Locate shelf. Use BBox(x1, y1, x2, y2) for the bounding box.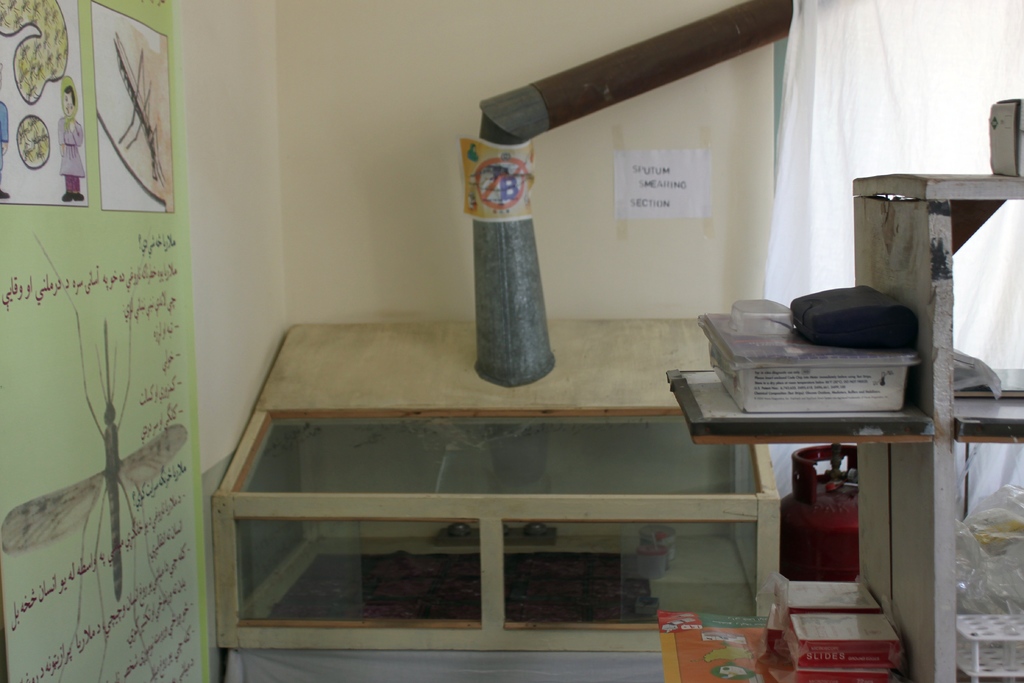
BBox(951, 357, 1023, 454).
